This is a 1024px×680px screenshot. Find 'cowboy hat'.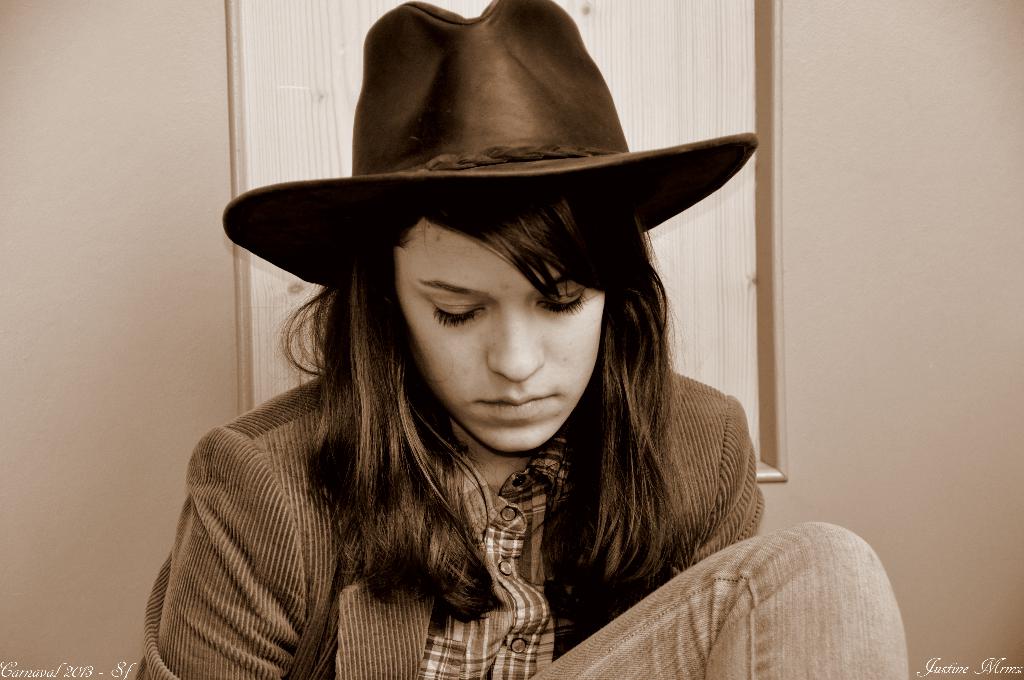
Bounding box: left=246, top=0, right=707, bottom=350.
